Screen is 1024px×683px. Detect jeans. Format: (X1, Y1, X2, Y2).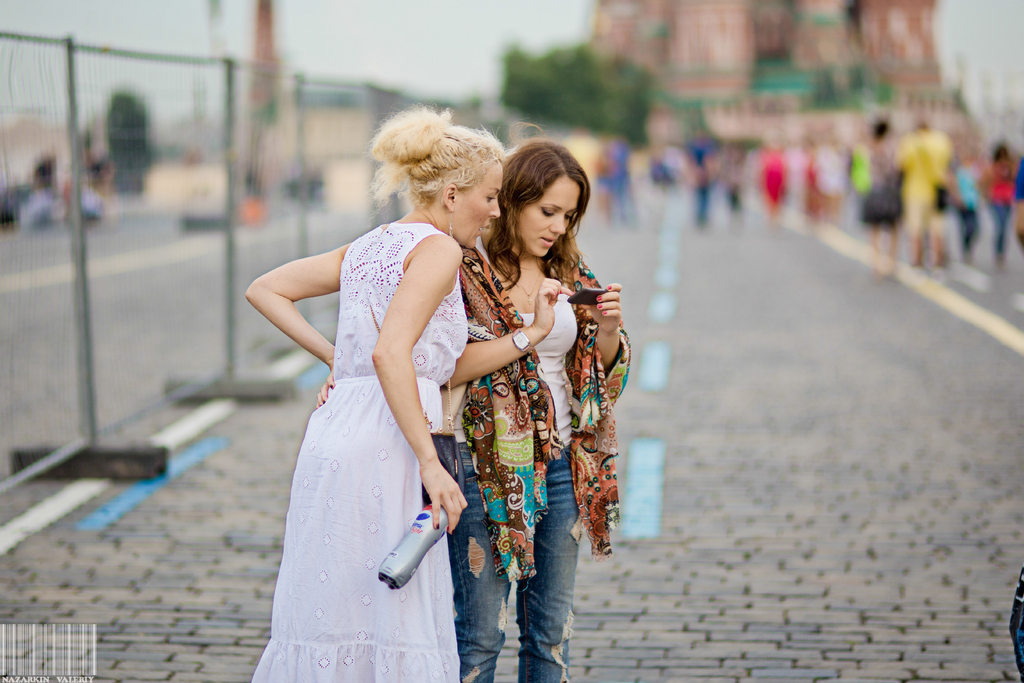
(445, 445, 593, 682).
